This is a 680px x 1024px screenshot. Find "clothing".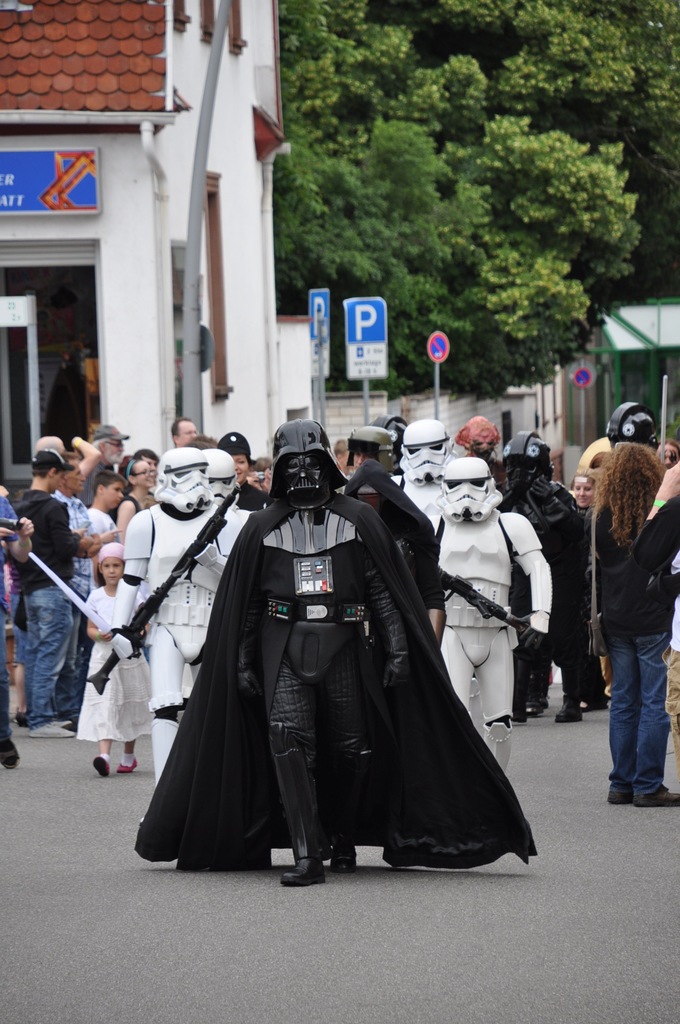
Bounding box: [6,484,72,741].
